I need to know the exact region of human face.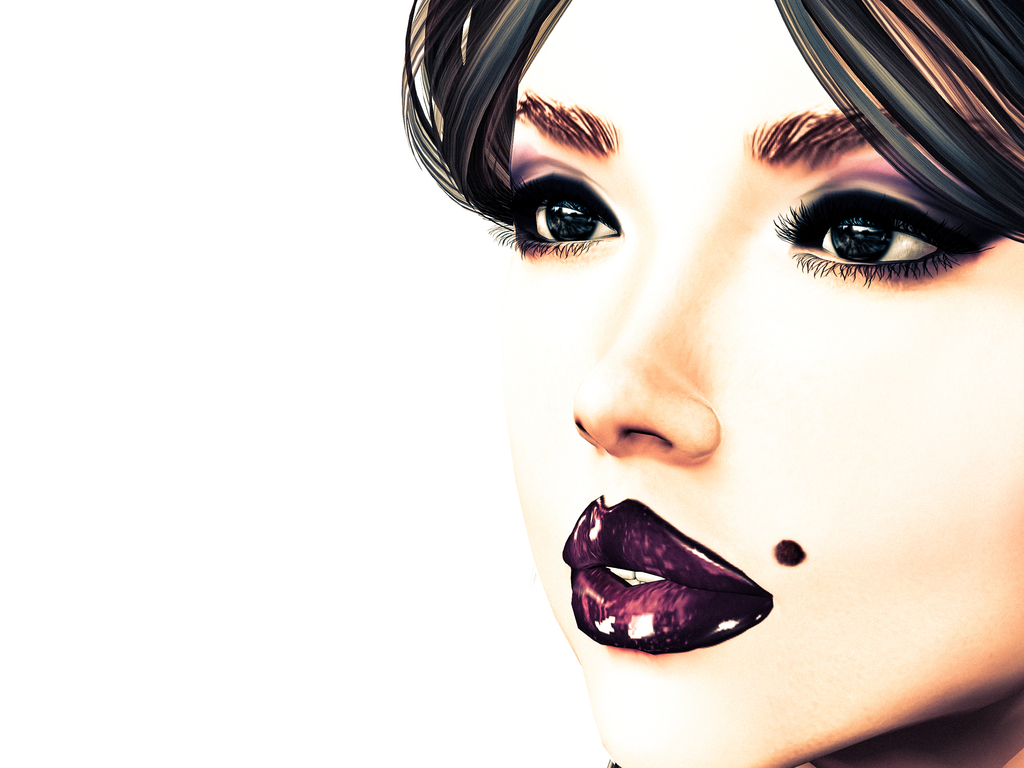
Region: BBox(496, 1, 1023, 767).
